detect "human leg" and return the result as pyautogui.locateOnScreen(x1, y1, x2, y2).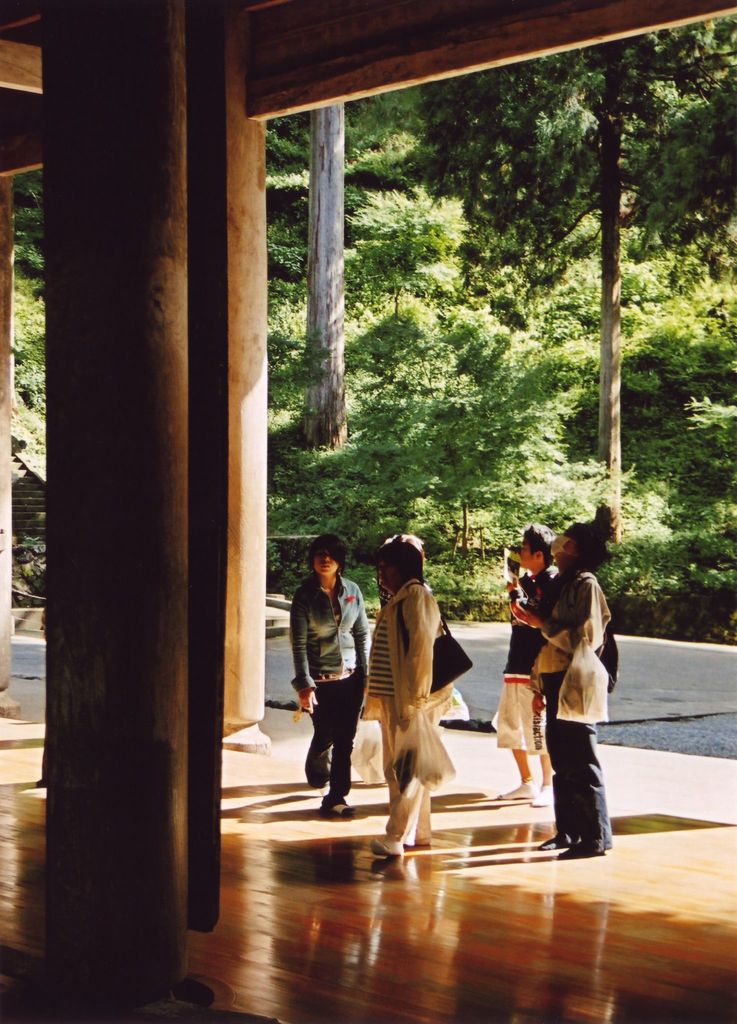
pyautogui.locateOnScreen(492, 680, 537, 797).
